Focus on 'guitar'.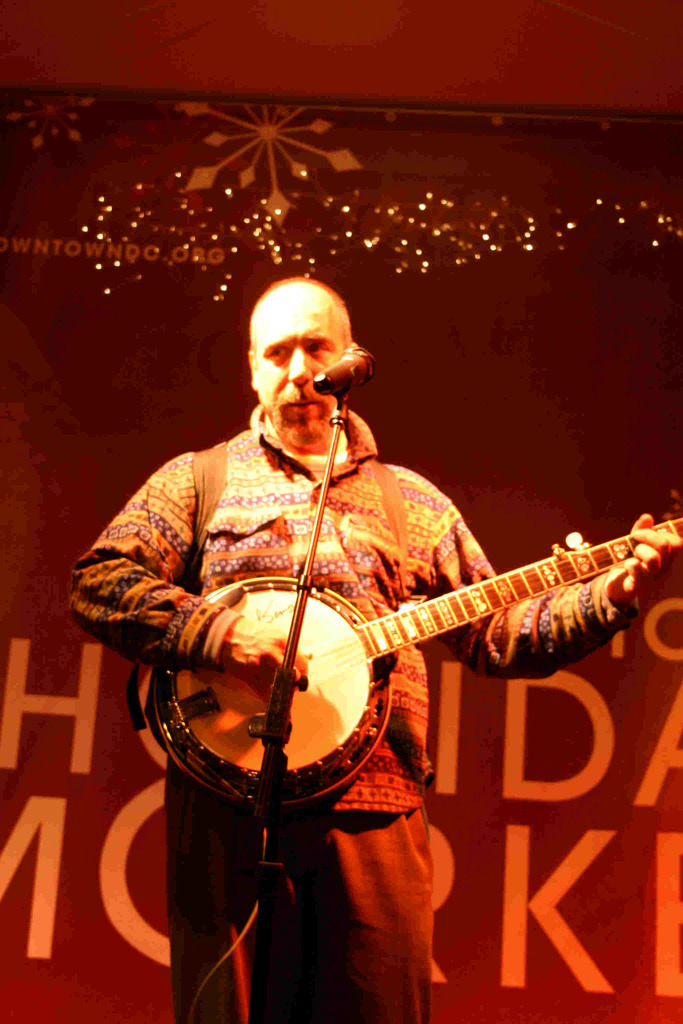
Focused at [left=150, top=486, right=682, bottom=830].
